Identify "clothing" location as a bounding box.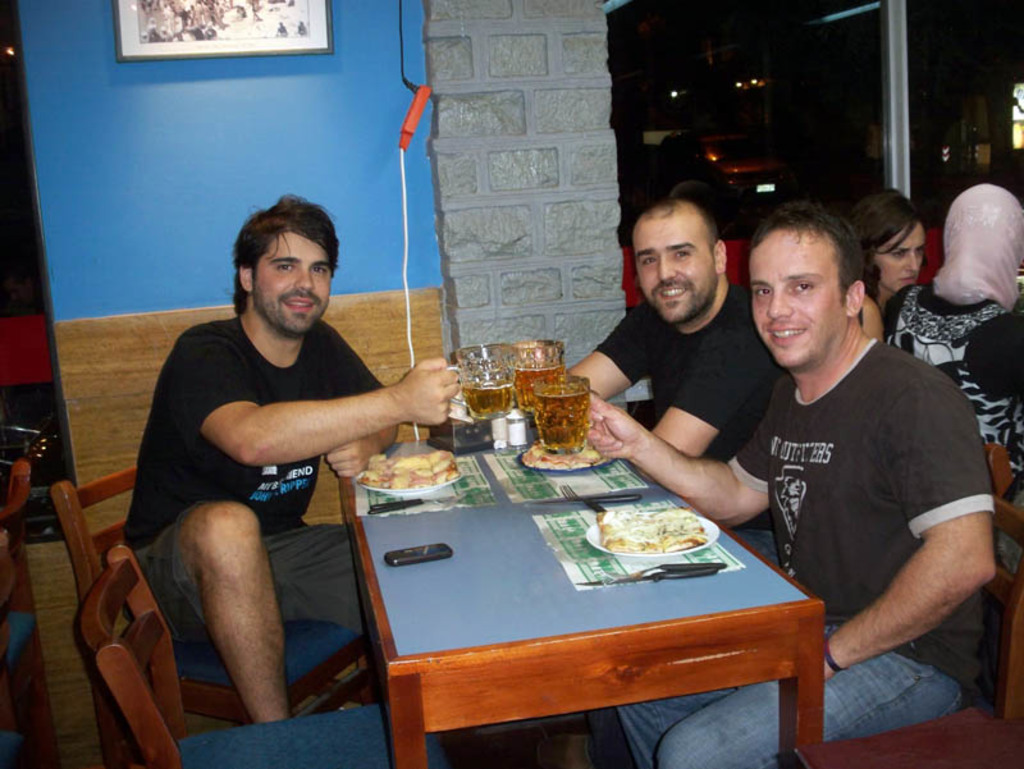
bbox(118, 306, 413, 641).
